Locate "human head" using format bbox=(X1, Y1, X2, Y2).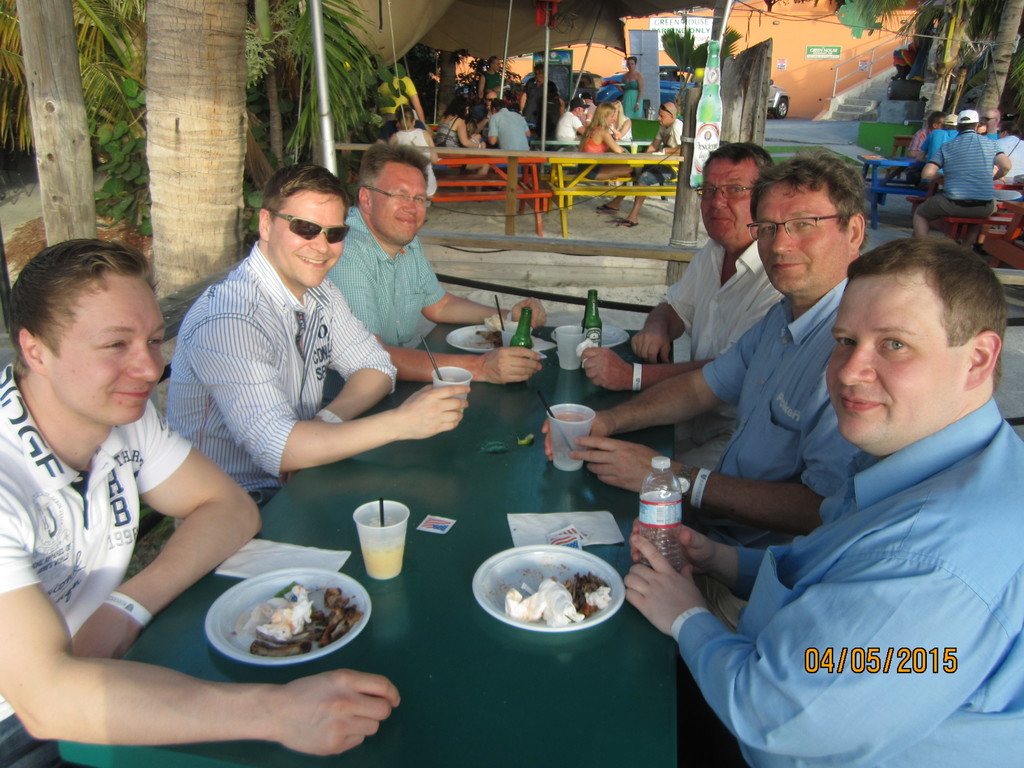
bbox=(582, 92, 594, 102).
